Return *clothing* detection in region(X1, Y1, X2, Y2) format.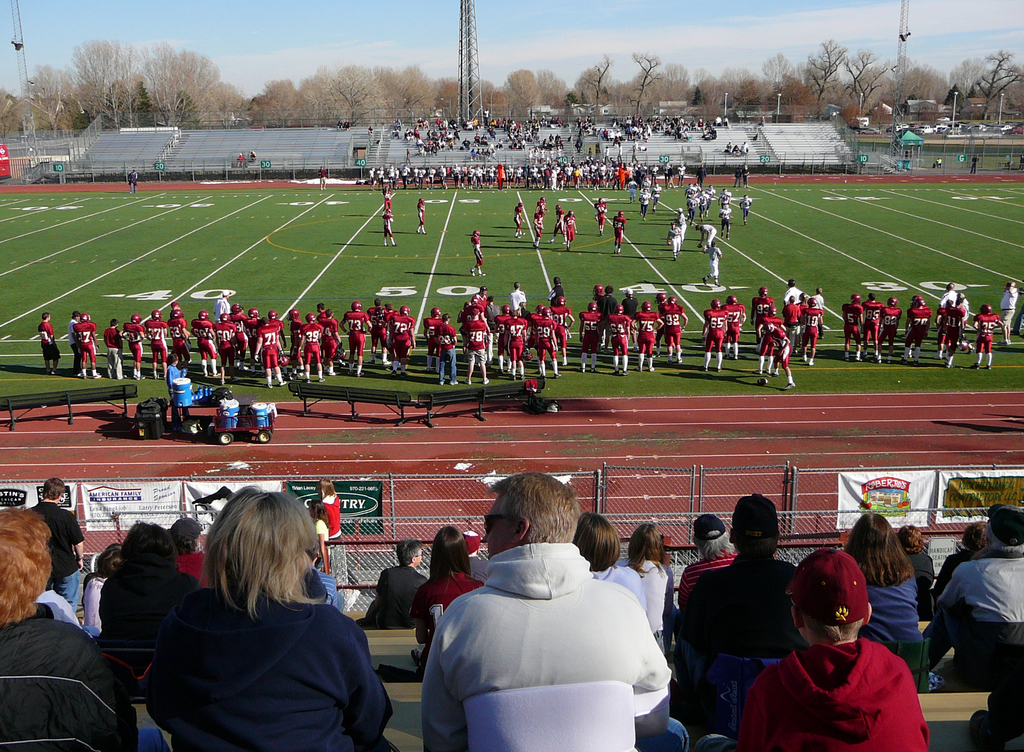
region(475, 234, 486, 274).
